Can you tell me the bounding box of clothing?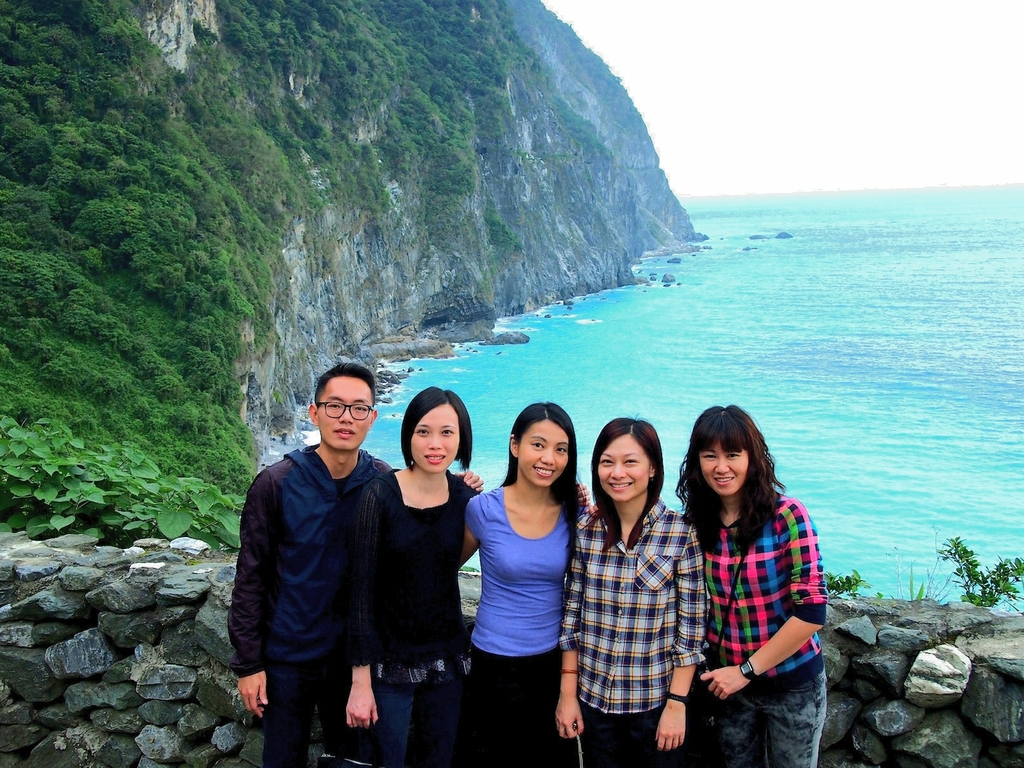
684 479 831 744.
